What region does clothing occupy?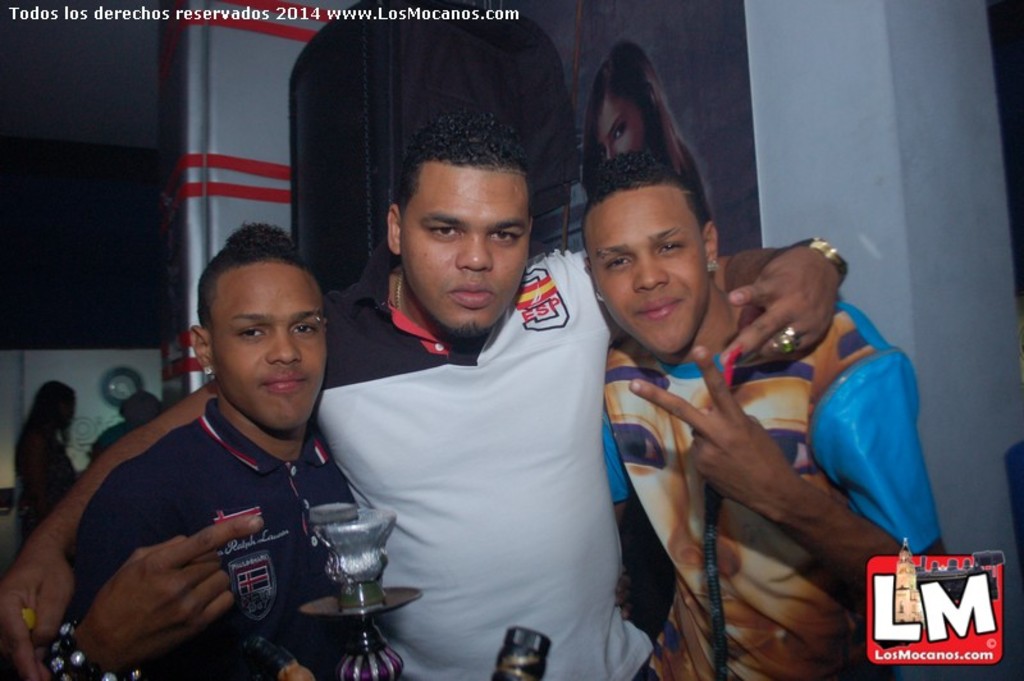
box=[595, 279, 938, 680].
